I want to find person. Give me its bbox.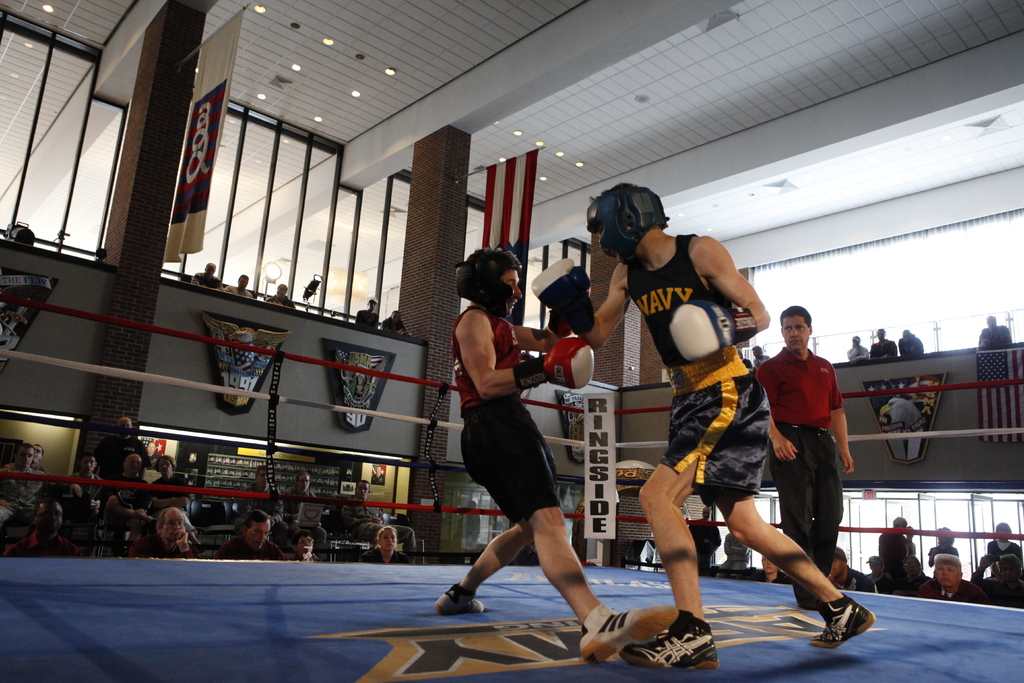
select_region(0, 438, 44, 524).
